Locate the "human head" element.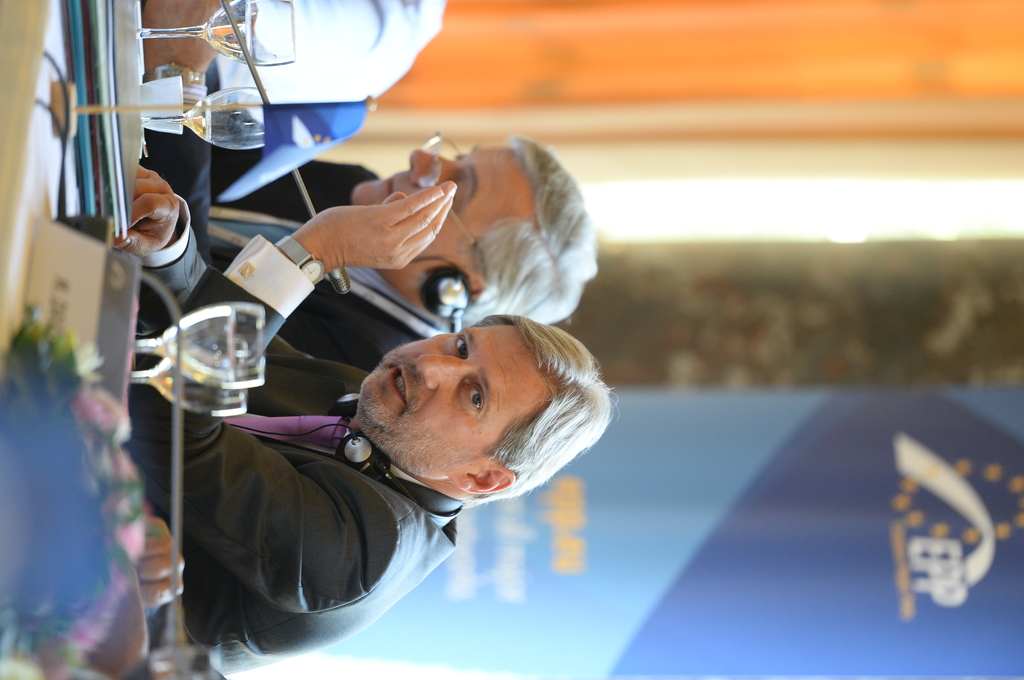
Element bbox: 350 135 598 331.
